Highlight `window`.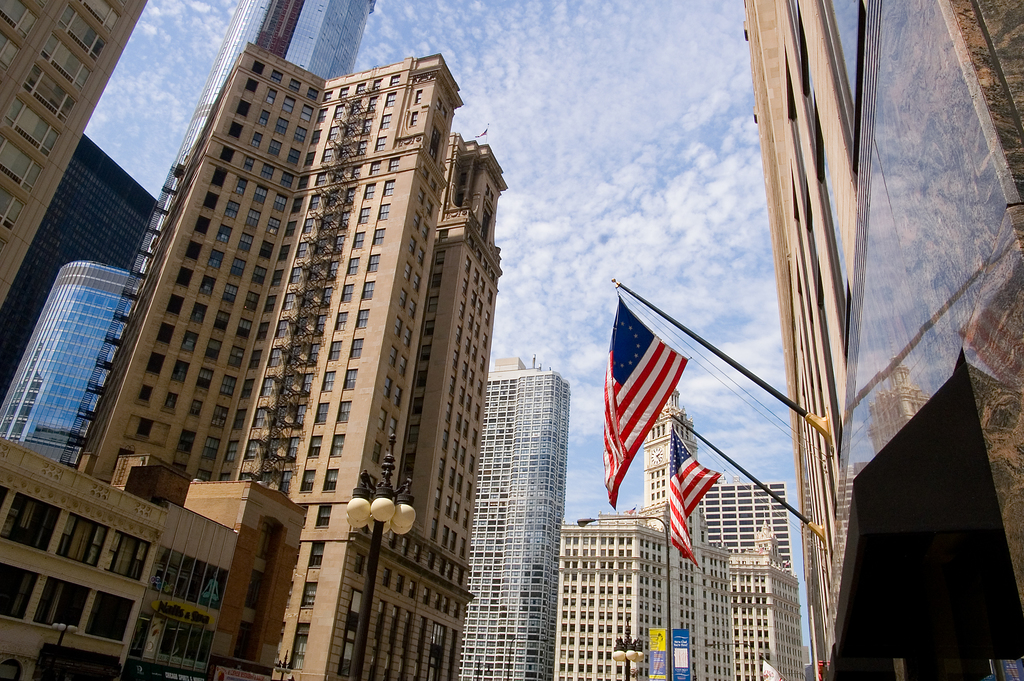
Highlighted region: x1=84 y1=0 x2=117 y2=32.
